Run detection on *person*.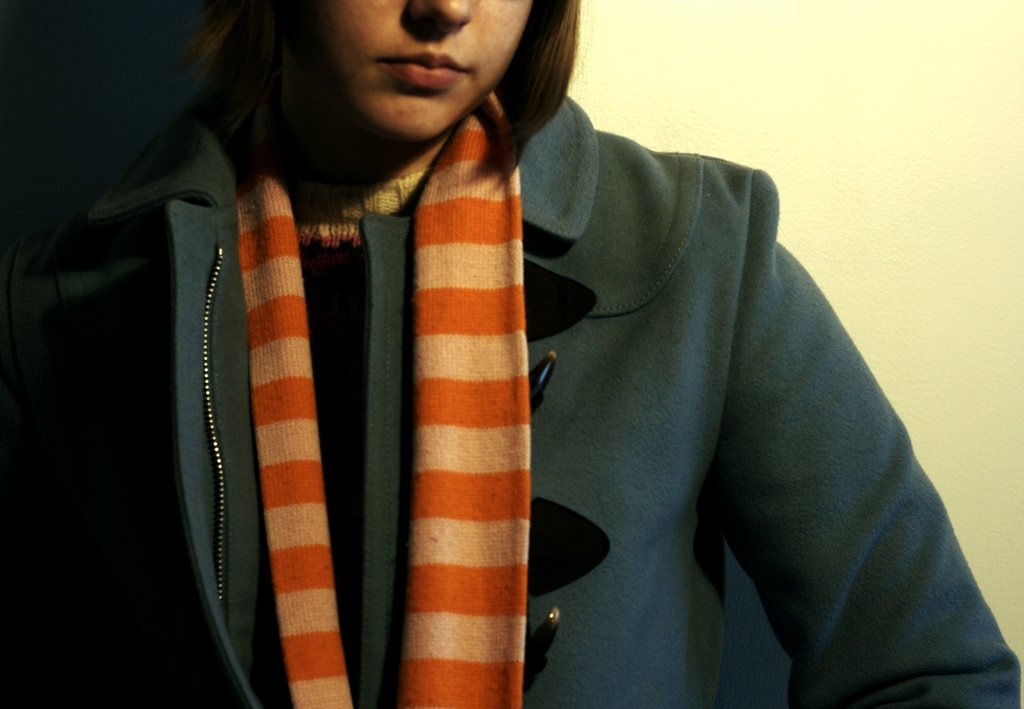
Result: bbox(0, 0, 1023, 708).
